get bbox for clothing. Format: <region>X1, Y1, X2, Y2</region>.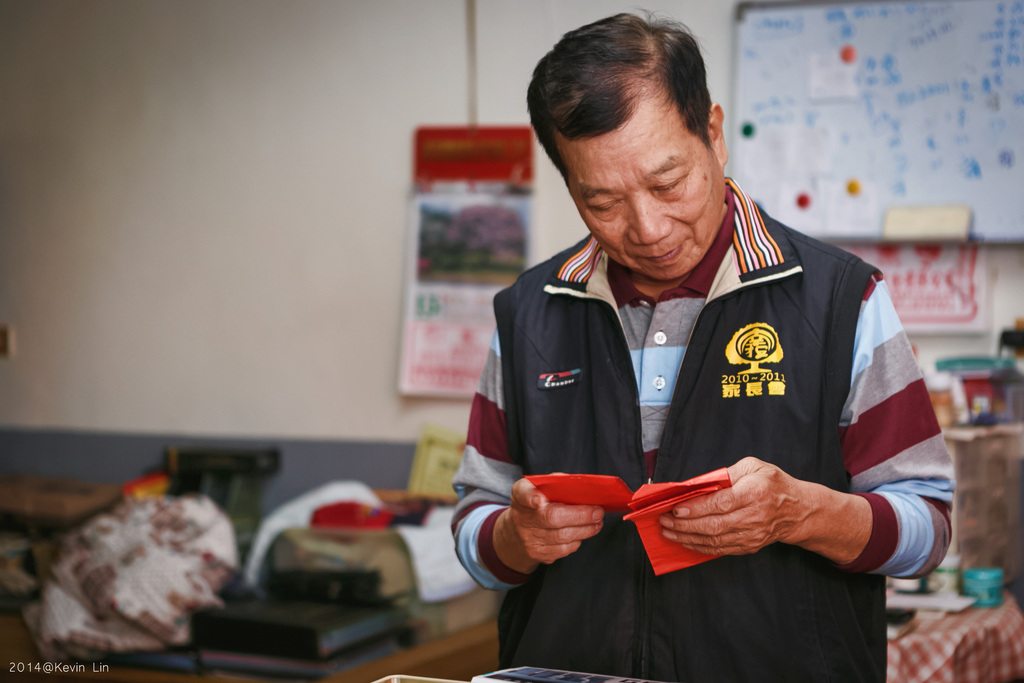
<region>460, 207, 948, 602</region>.
